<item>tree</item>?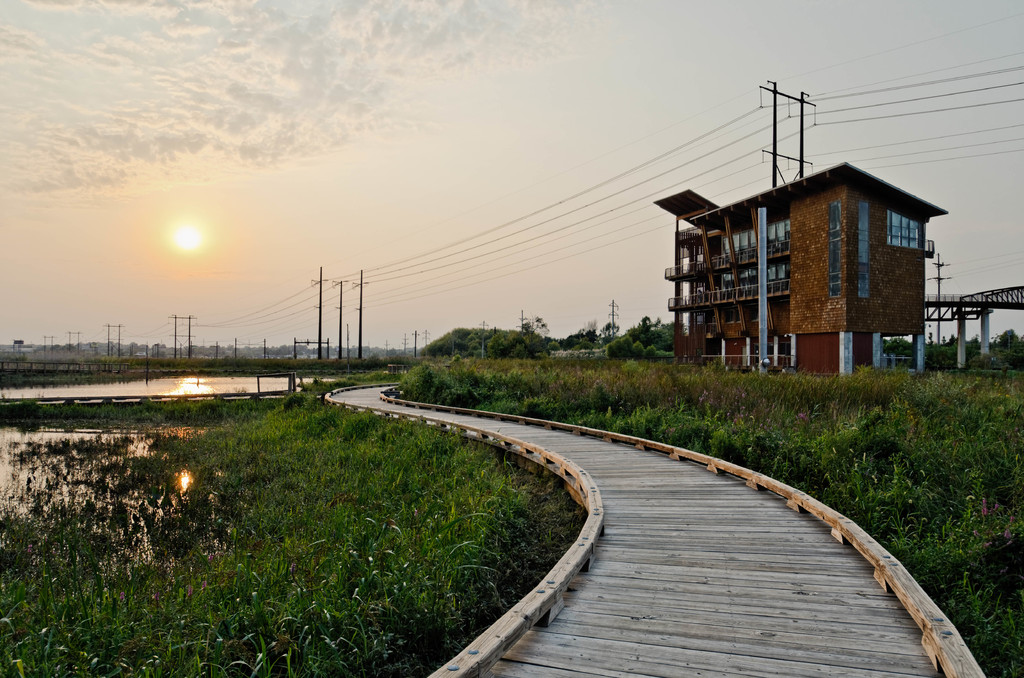
rect(621, 311, 659, 349)
